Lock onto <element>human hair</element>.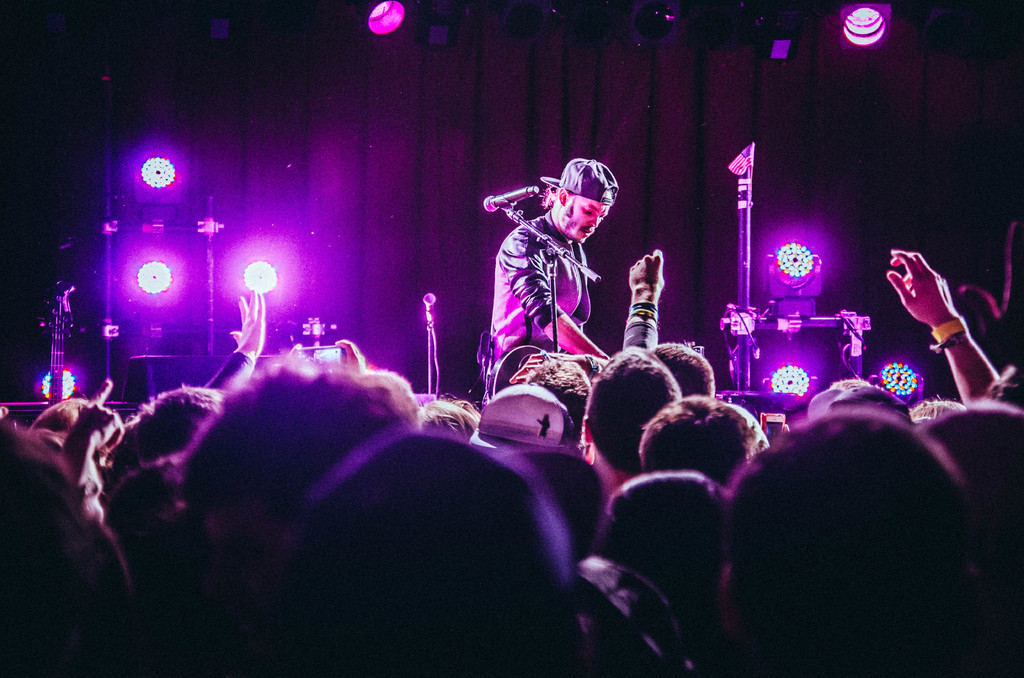
Locked: crop(637, 392, 772, 491).
